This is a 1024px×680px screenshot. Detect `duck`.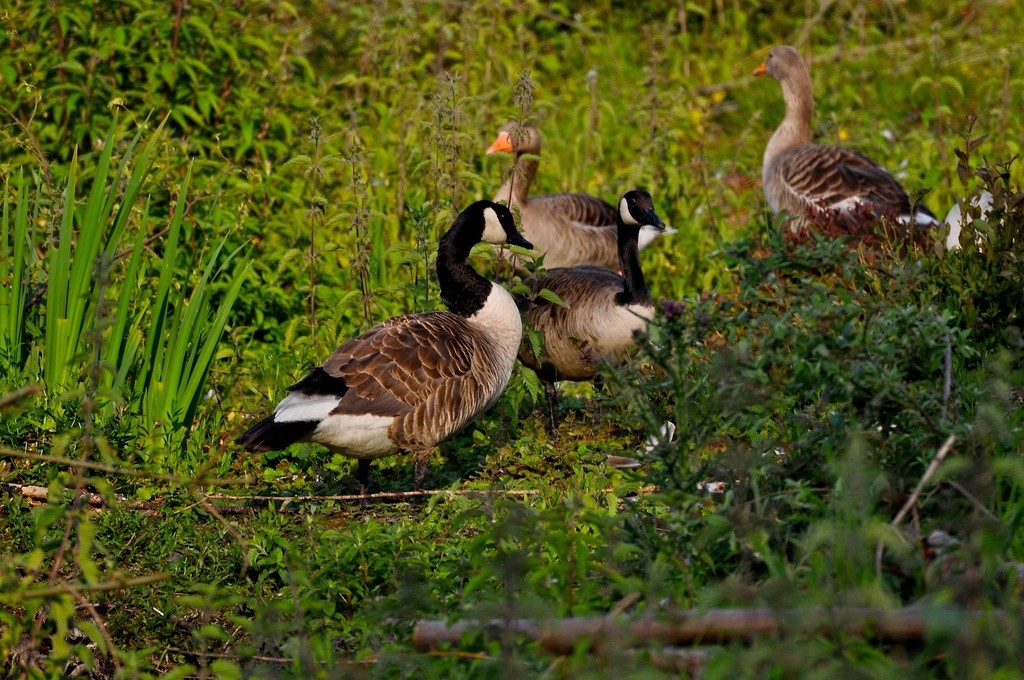
rect(432, 125, 666, 433).
